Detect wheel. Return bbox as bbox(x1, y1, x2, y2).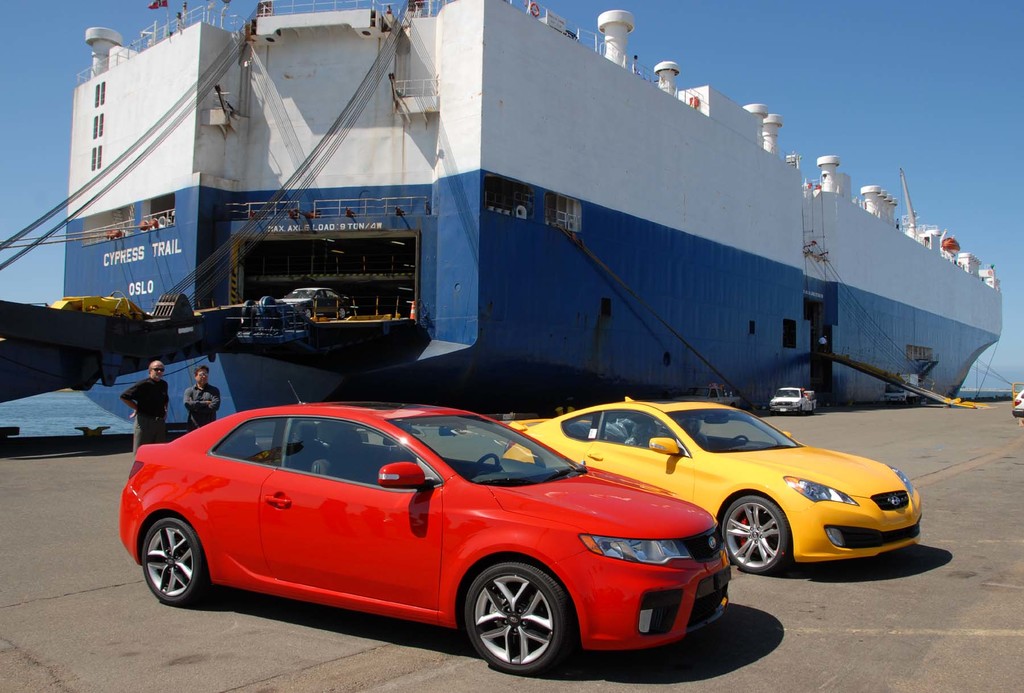
bbox(137, 510, 216, 607).
